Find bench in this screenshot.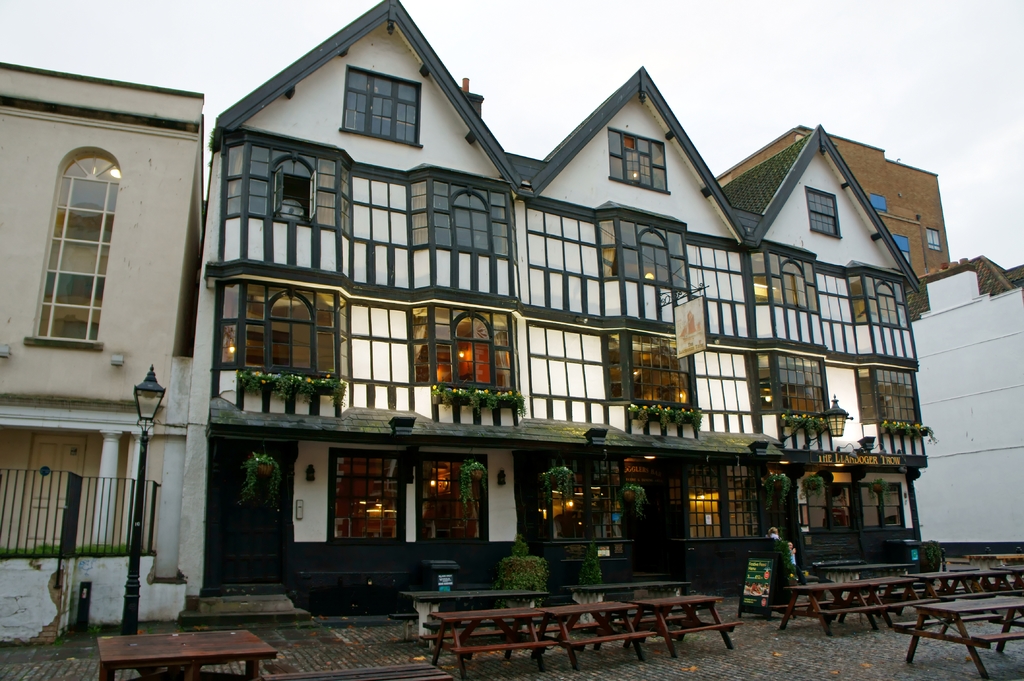
The bounding box for bench is region(981, 567, 1023, 593).
